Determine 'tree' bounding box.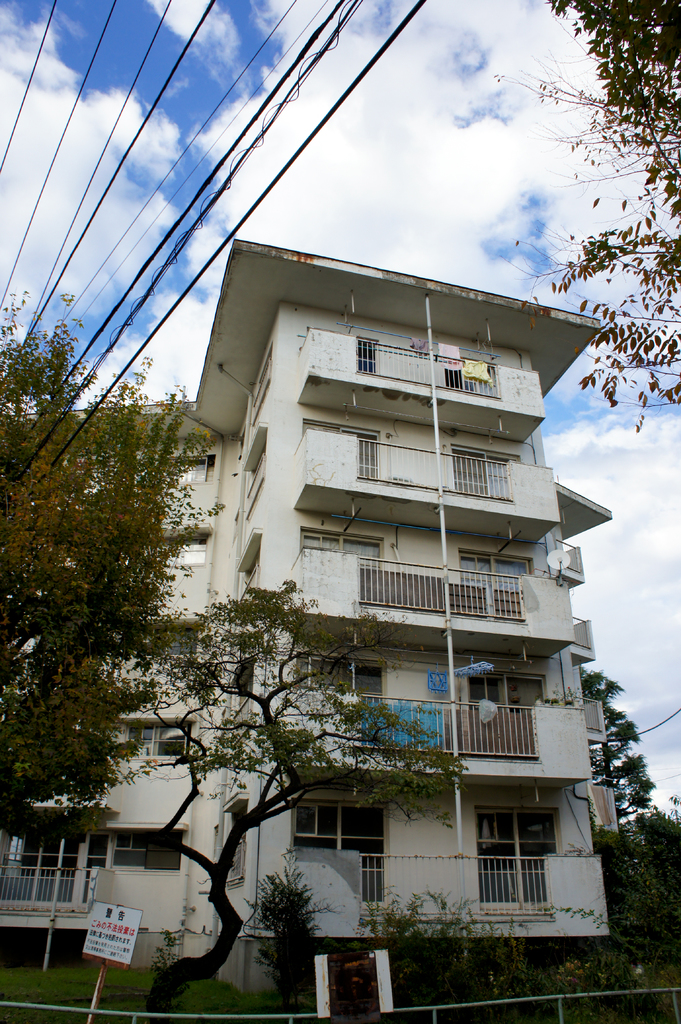
Determined: detection(357, 884, 504, 1021).
